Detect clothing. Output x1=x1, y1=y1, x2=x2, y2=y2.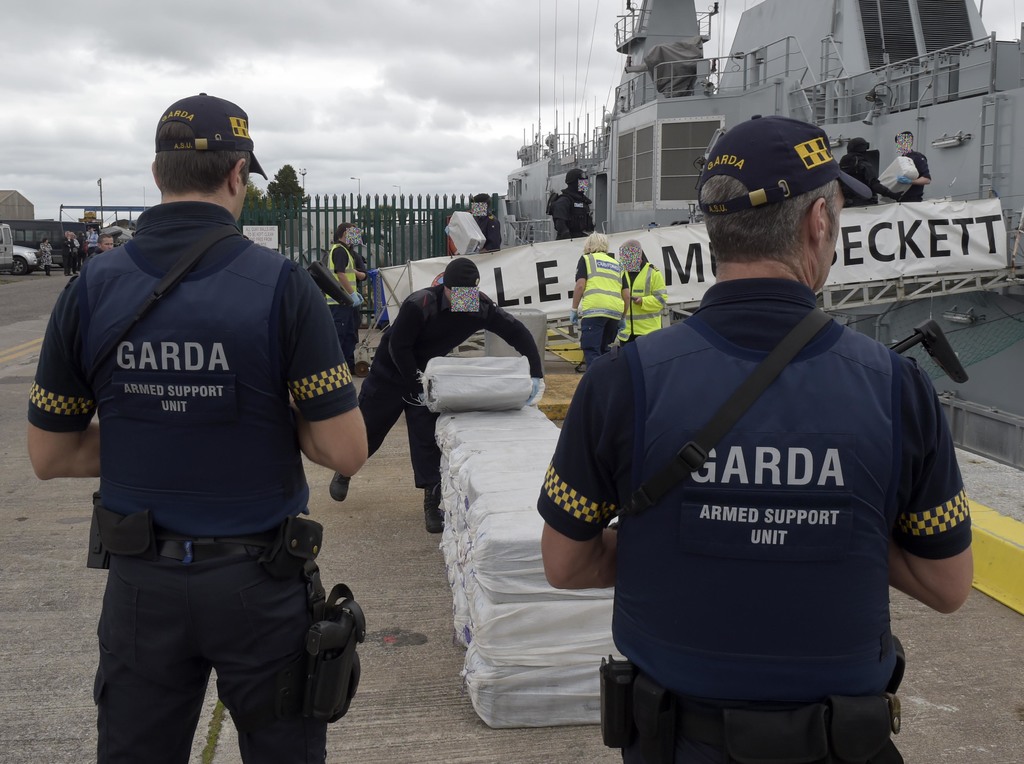
x1=890, y1=148, x2=923, y2=220.
